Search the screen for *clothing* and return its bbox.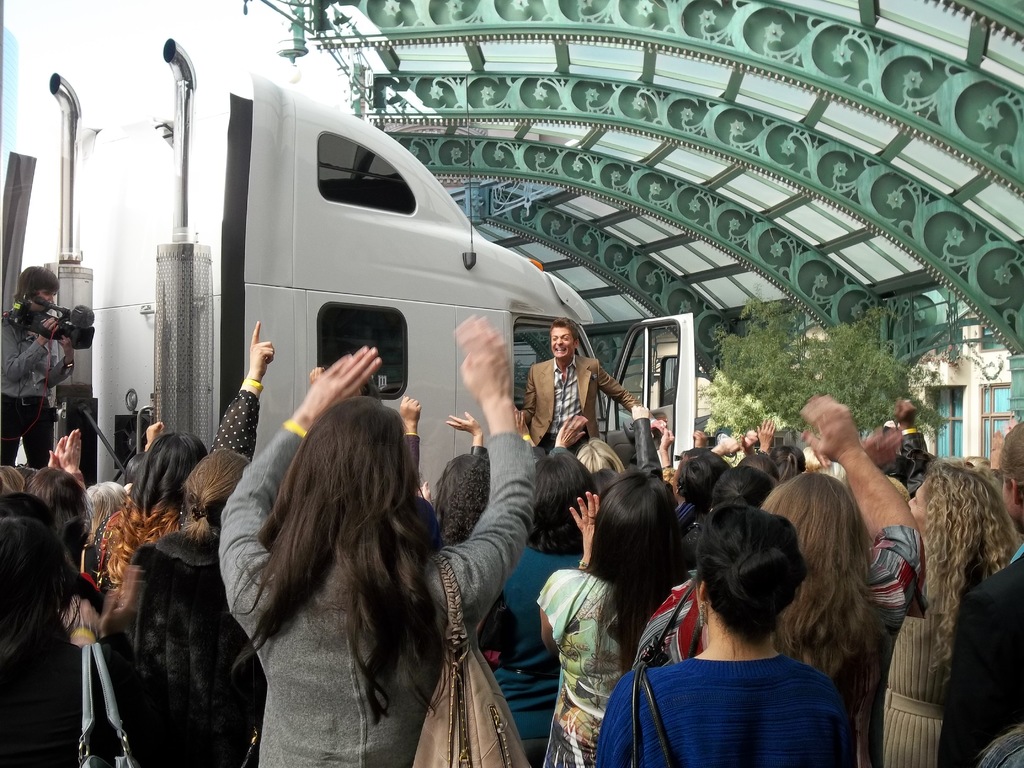
Found: <bbox>184, 403, 505, 746</bbox>.
